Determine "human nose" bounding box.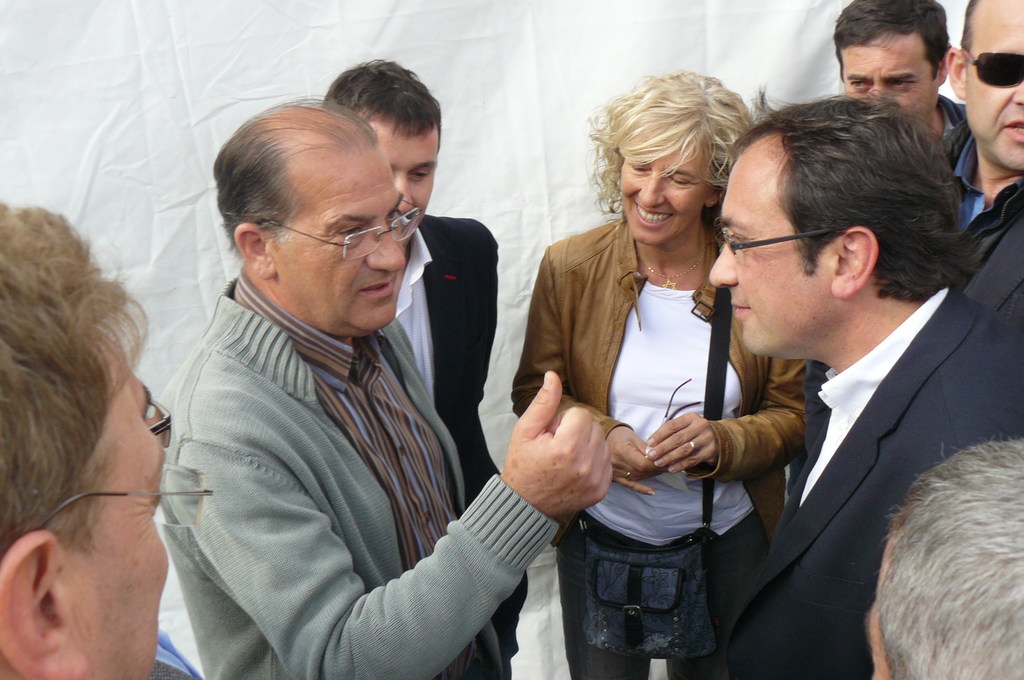
Determined: locate(638, 170, 666, 211).
